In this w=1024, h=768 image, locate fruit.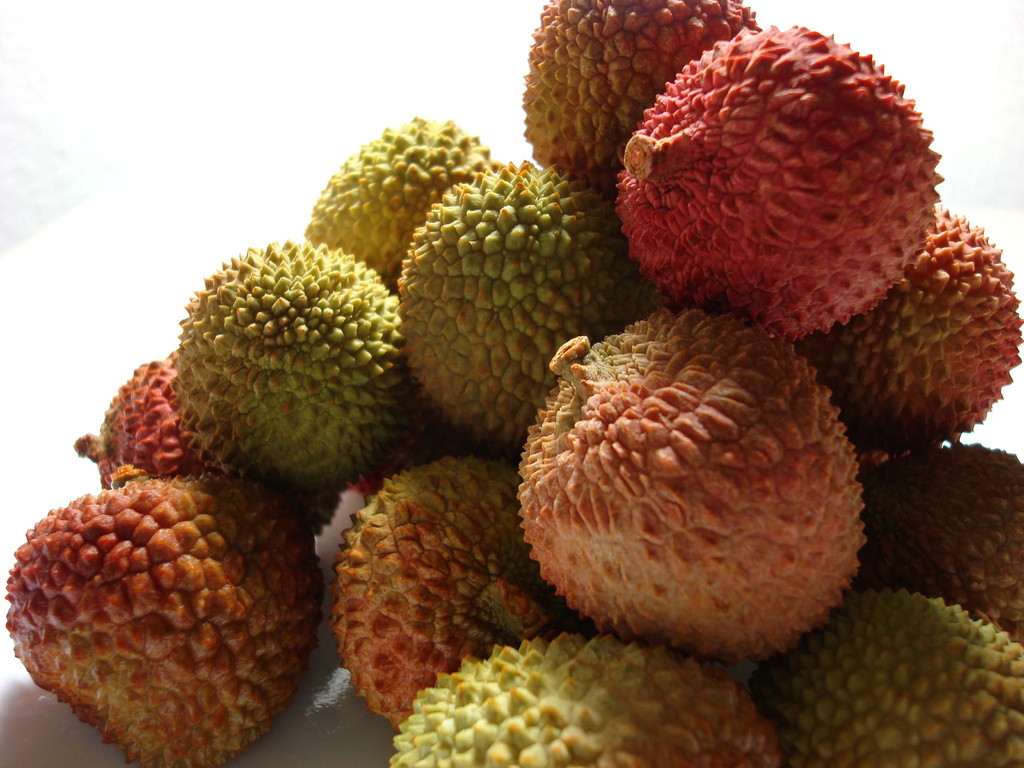
Bounding box: select_region(618, 20, 958, 335).
